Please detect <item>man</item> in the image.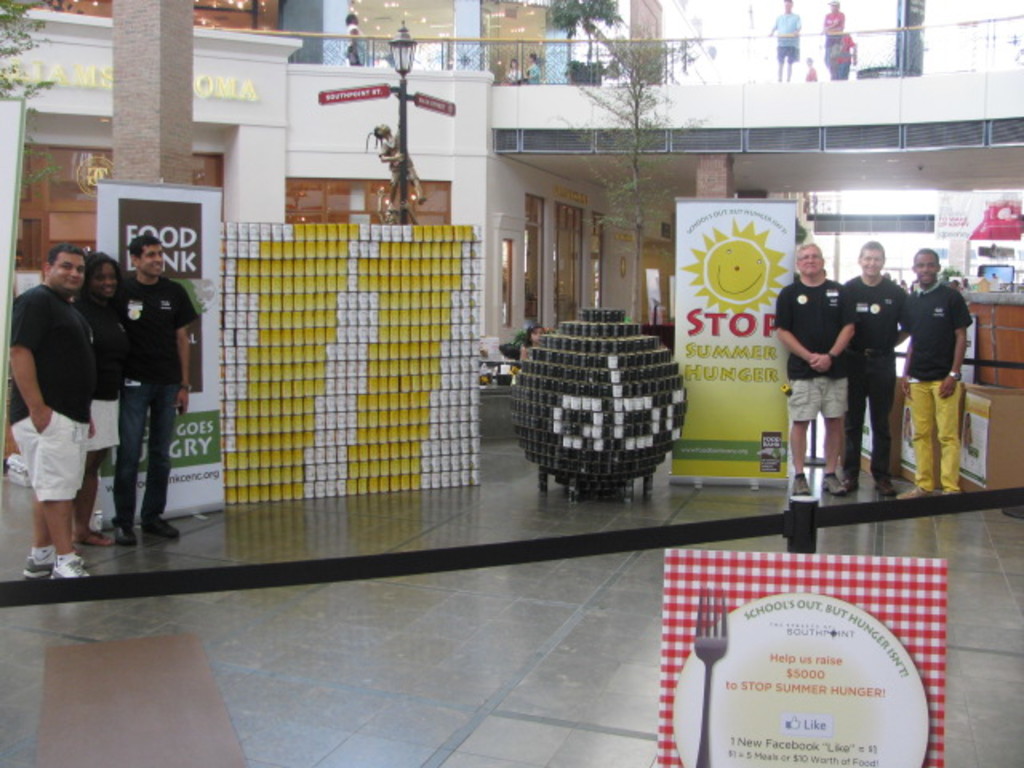
box(901, 242, 970, 474).
